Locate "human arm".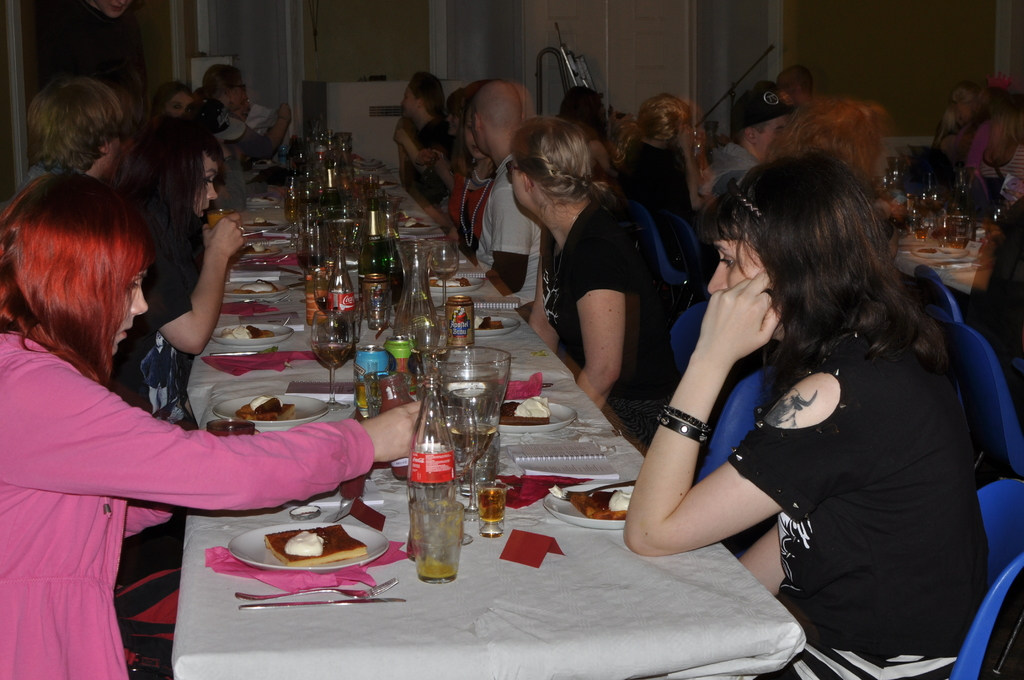
Bounding box: pyautogui.locateOnScreen(529, 227, 567, 355).
